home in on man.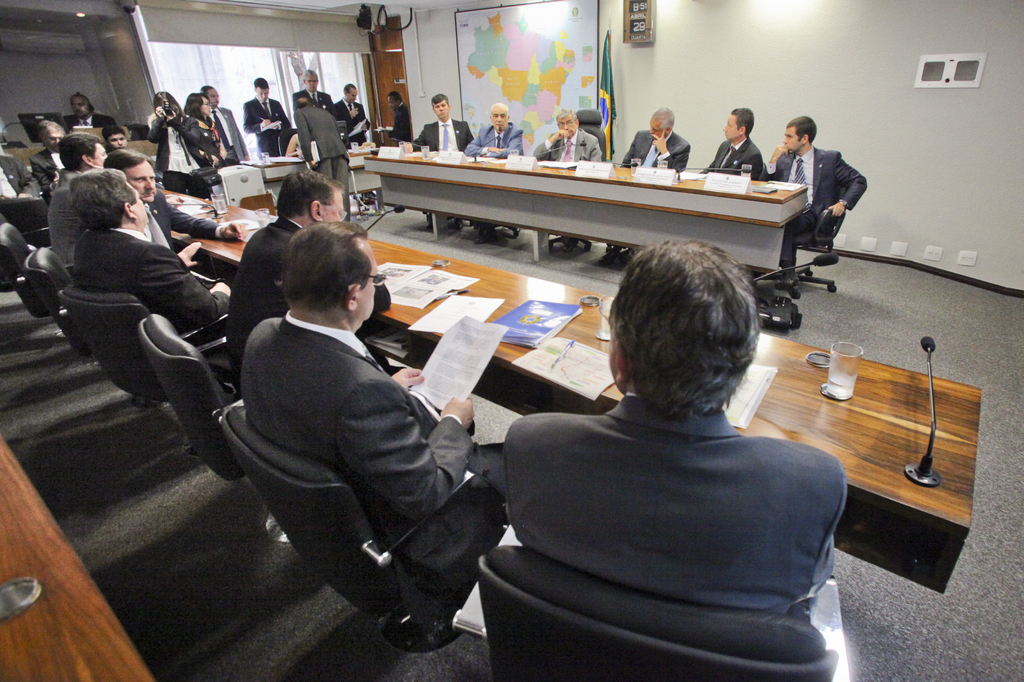
Homed in at (332, 79, 376, 152).
